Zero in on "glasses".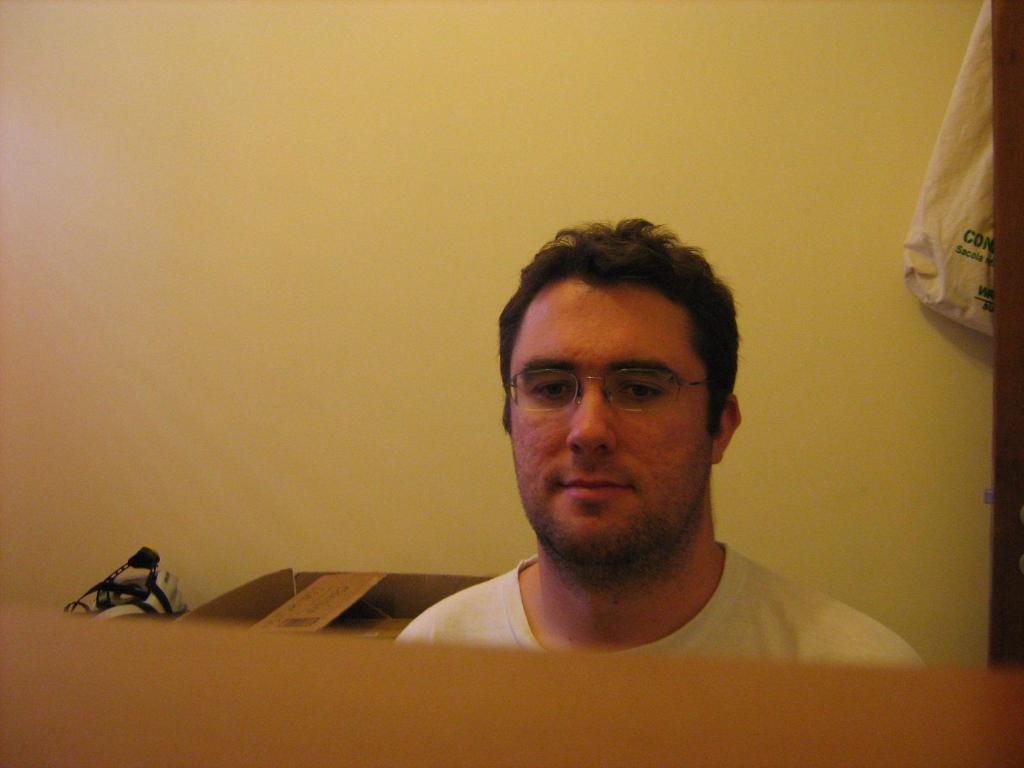
Zeroed in: 511 368 707 404.
